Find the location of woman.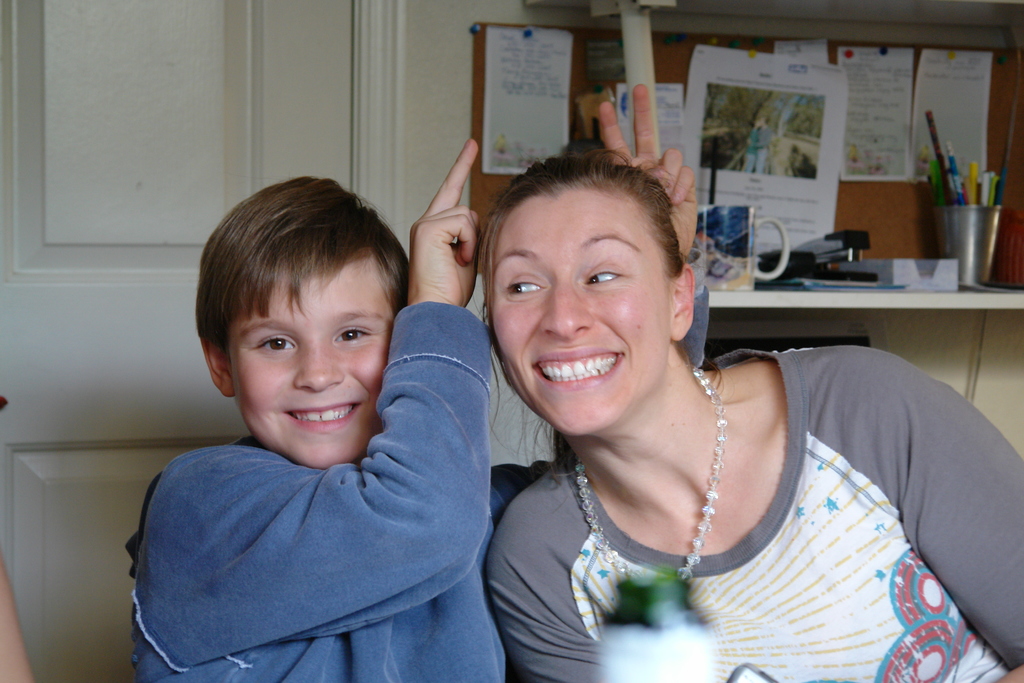
Location: (x1=482, y1=154, x2=1021, y2=682).
